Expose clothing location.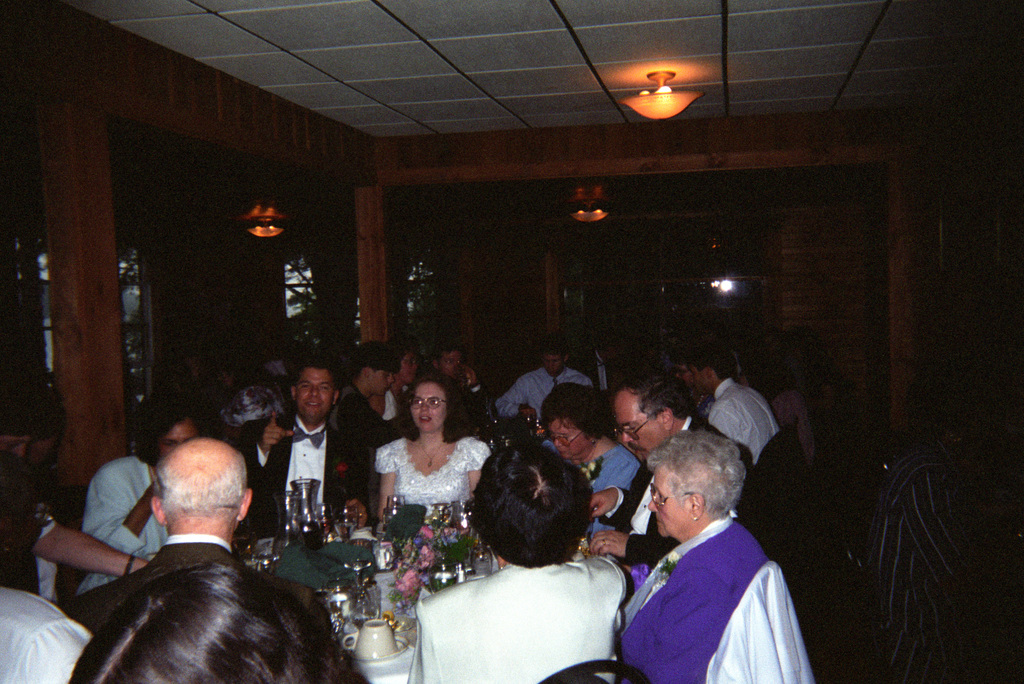
Exposed at locate(385, 416, 498, 543).
